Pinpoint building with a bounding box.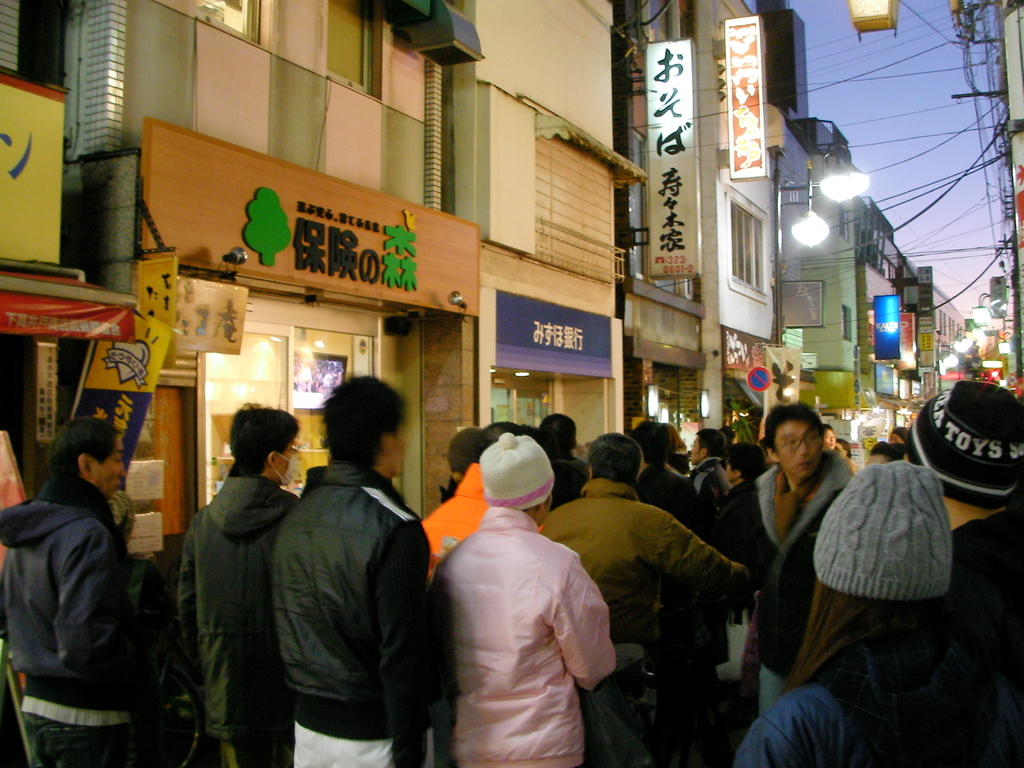
[x1=798, y1=111, x2=917, y2=466].
